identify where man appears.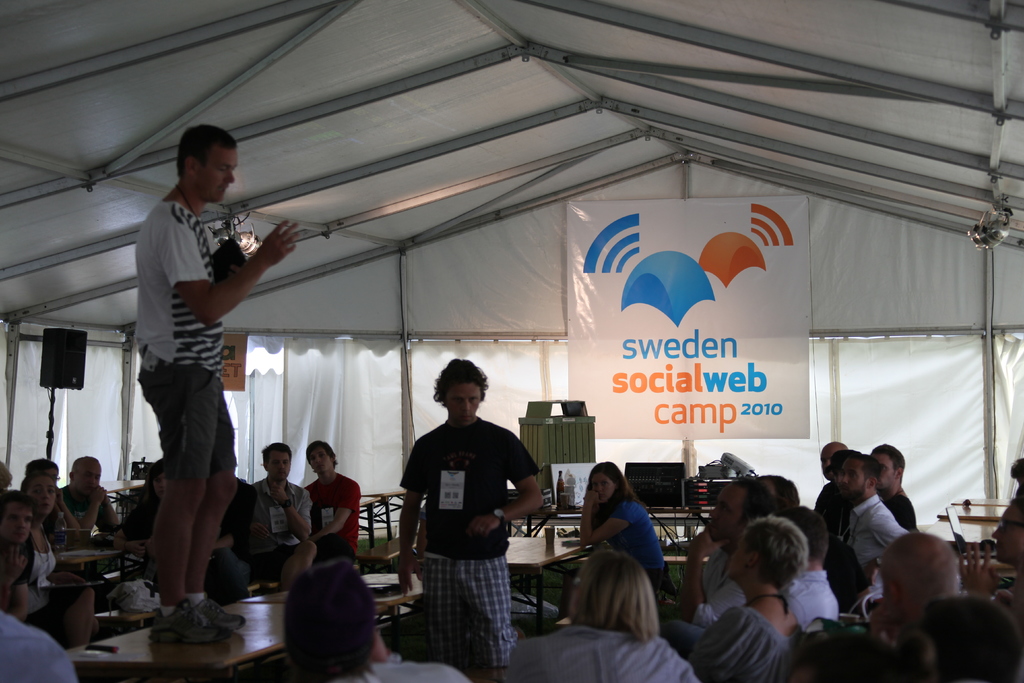
Appears at (left=836, top=450, right=908, bottom=611).
